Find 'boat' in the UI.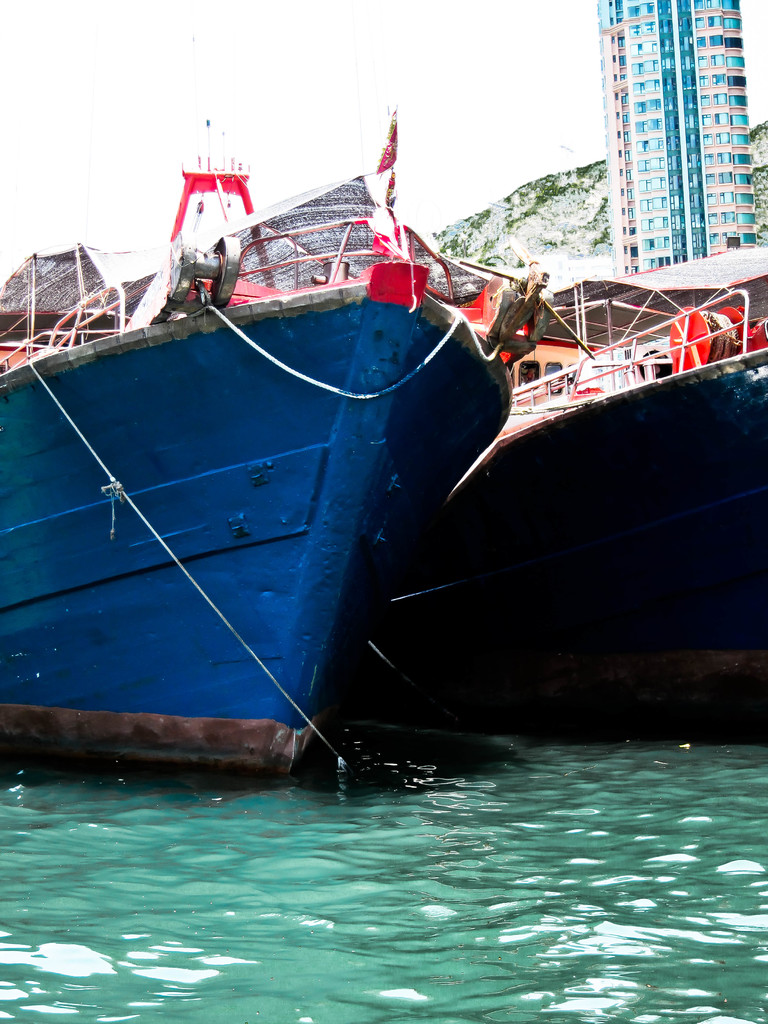
UI element at <box>0,4,515,780</box>.
